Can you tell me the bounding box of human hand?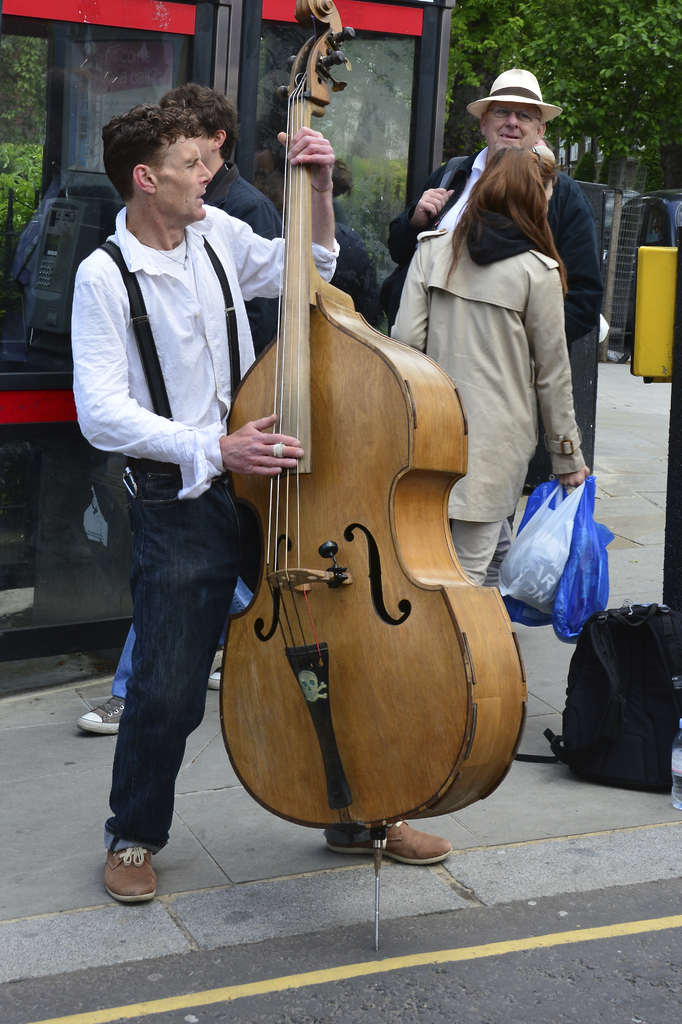
275/129/340/188.
